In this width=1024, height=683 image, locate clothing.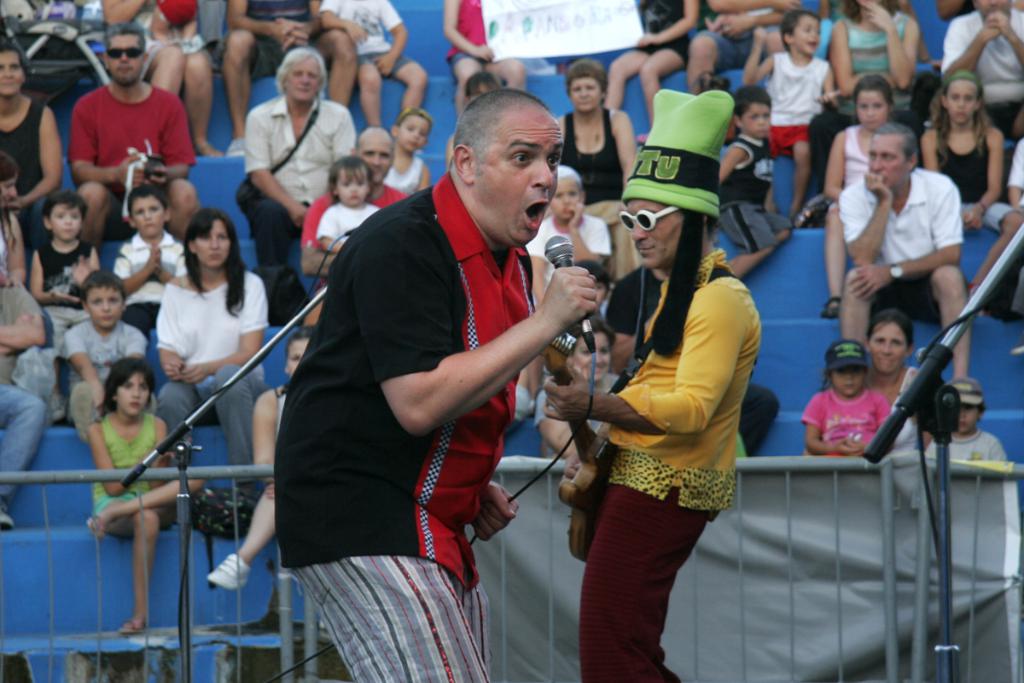
Bounding box: <box>762,46,829,147</box>.
